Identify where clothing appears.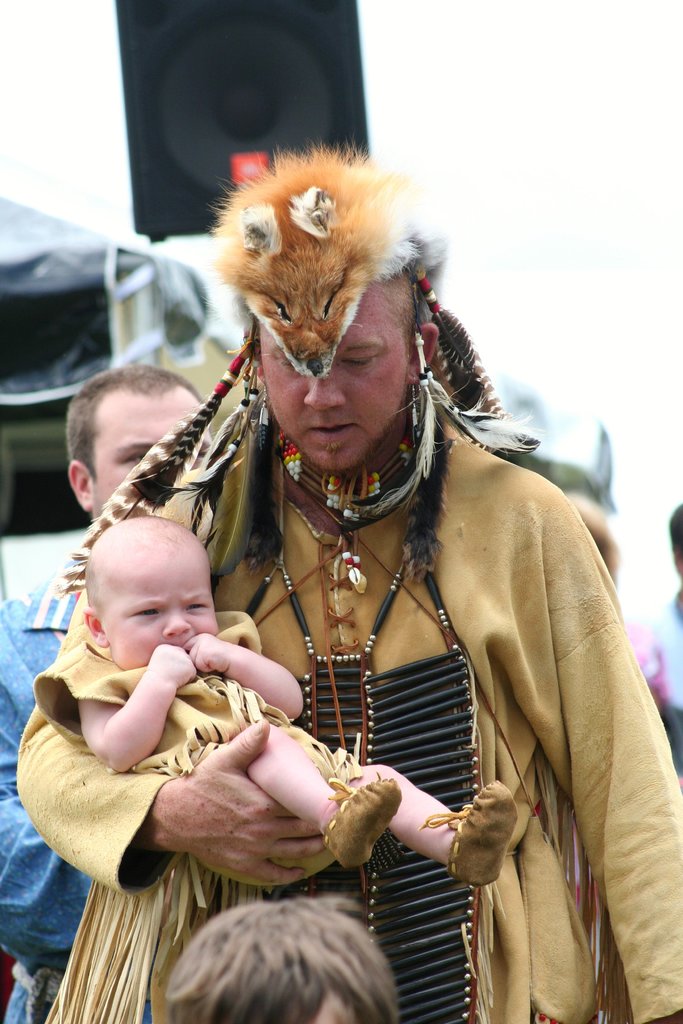
Appears at Rect(8, 409, 682, 1016).
